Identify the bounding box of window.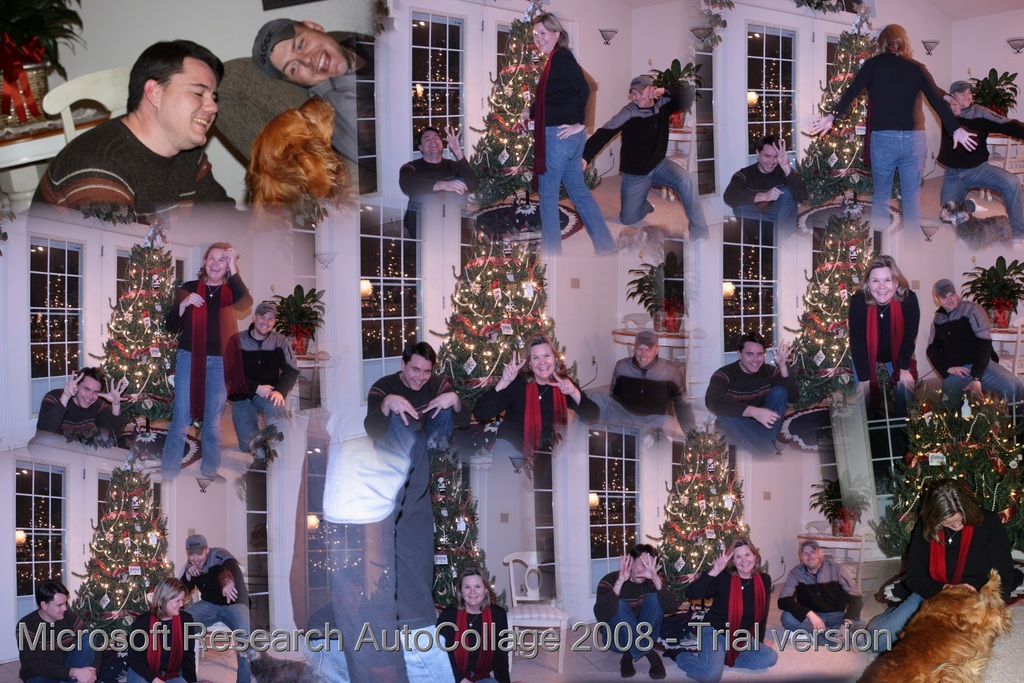
<box>824,40,881,165</box>.
